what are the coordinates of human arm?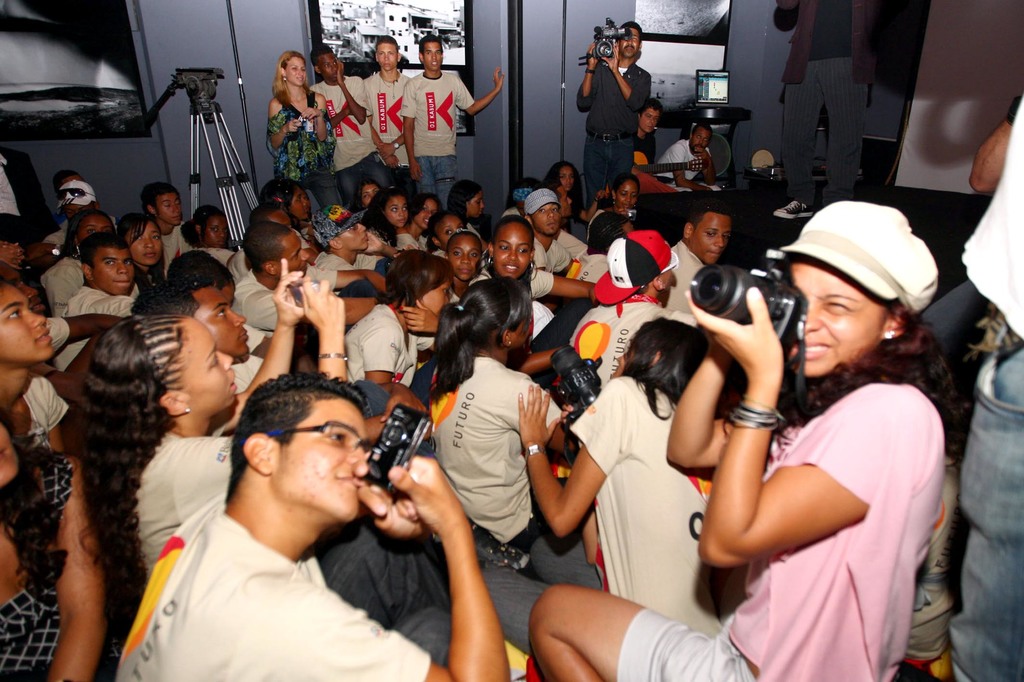
select_region(315, 84, 351, 129).
